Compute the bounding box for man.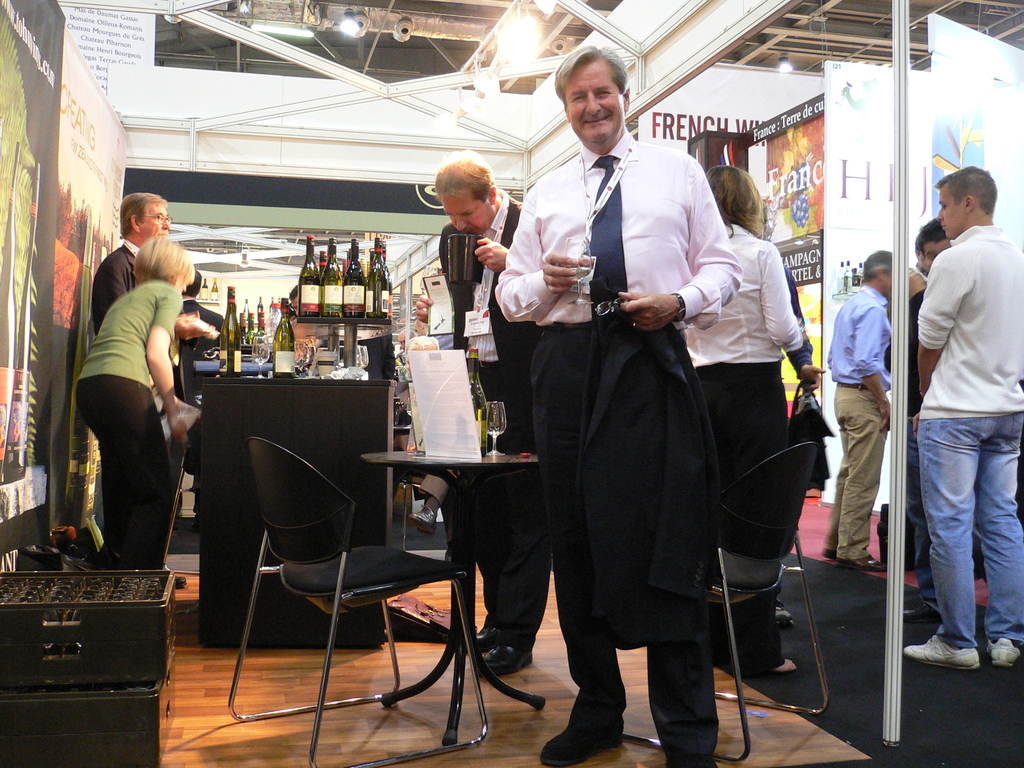
{"x1": 897, "y1": 219, "x2": 952, "y2": 623}.
